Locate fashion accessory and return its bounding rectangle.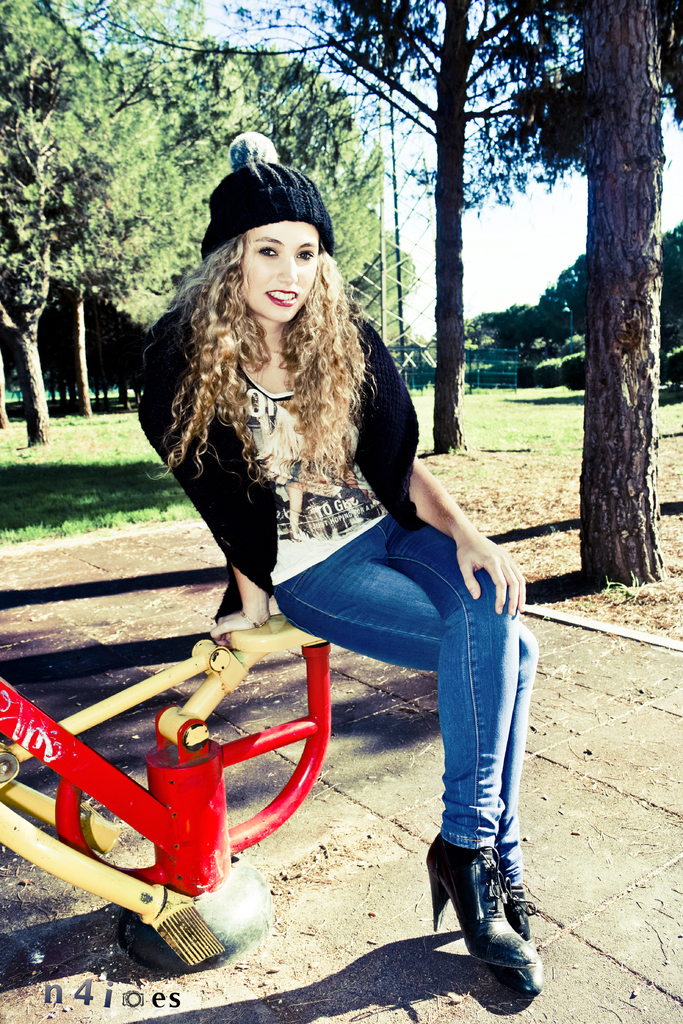
<region>202, 129, 336, 262</region>.
